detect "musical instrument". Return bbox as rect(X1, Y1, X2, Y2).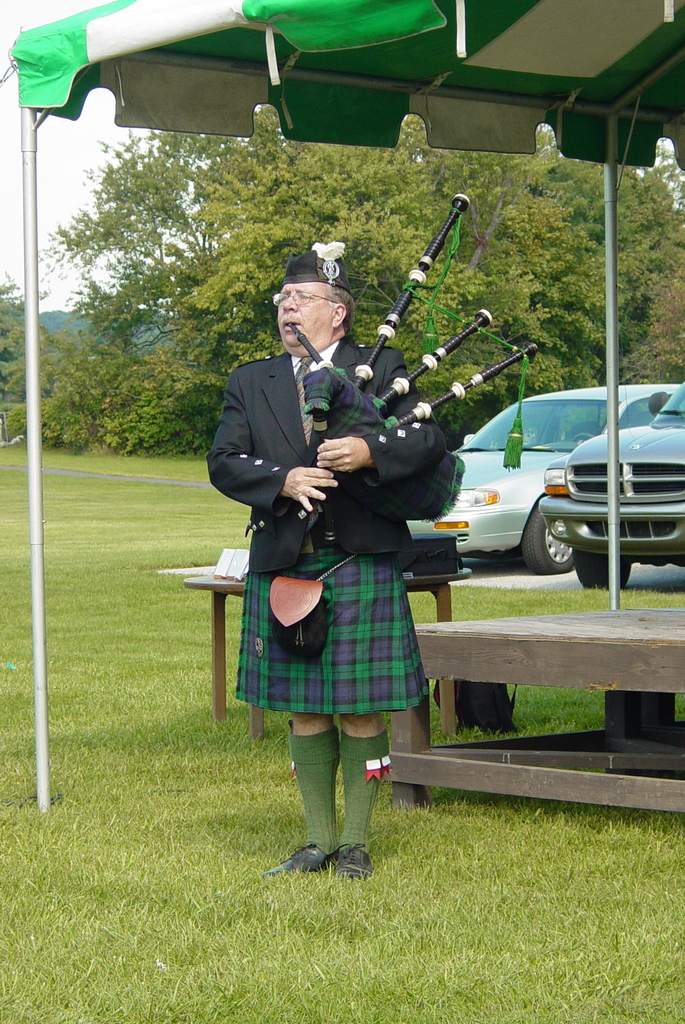
rect(286, 192, 535, 526).
